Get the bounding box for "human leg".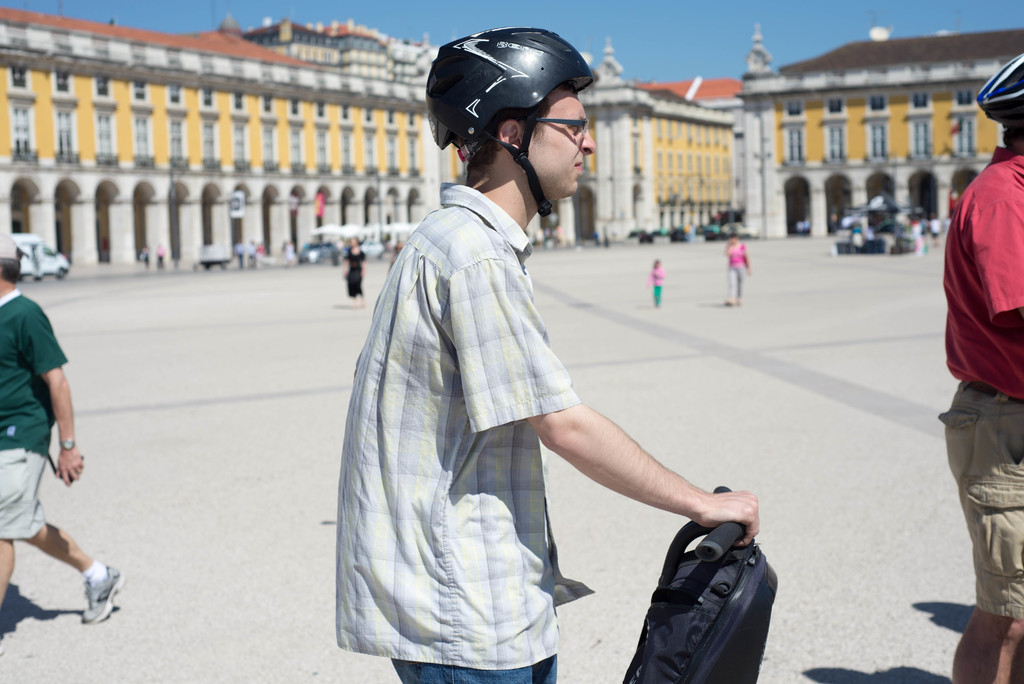
18,511,125,625.
